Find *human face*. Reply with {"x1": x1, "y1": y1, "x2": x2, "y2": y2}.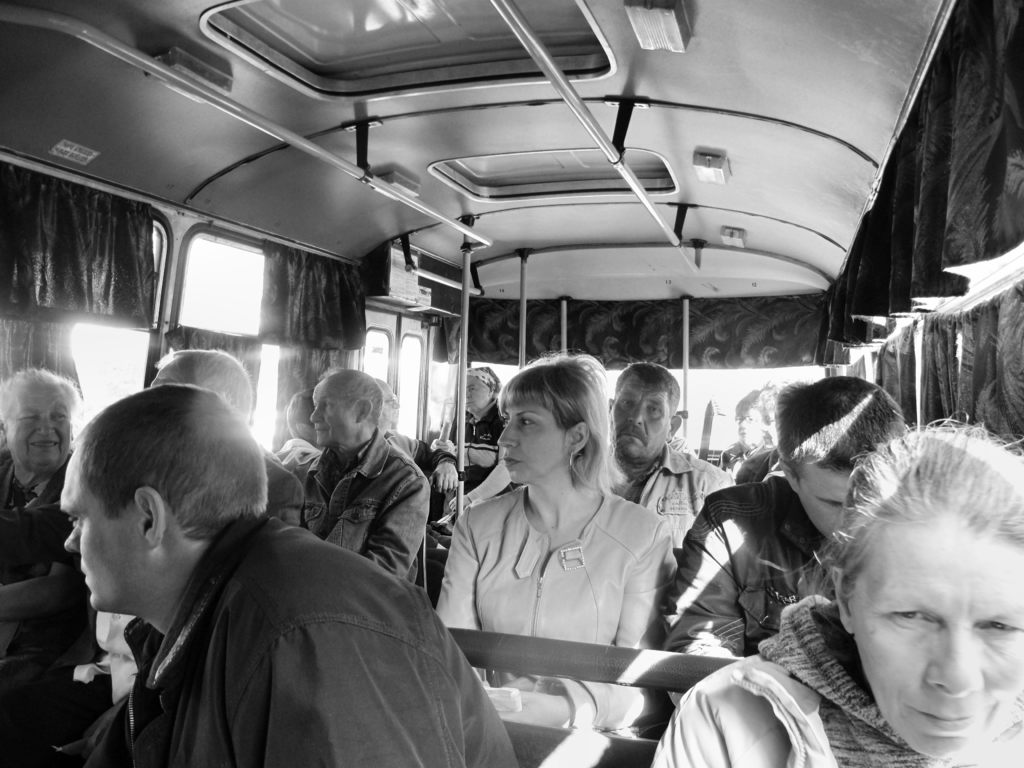
{"x1": 375, "y1": 388, "x2": 402, "y2": 423}.
